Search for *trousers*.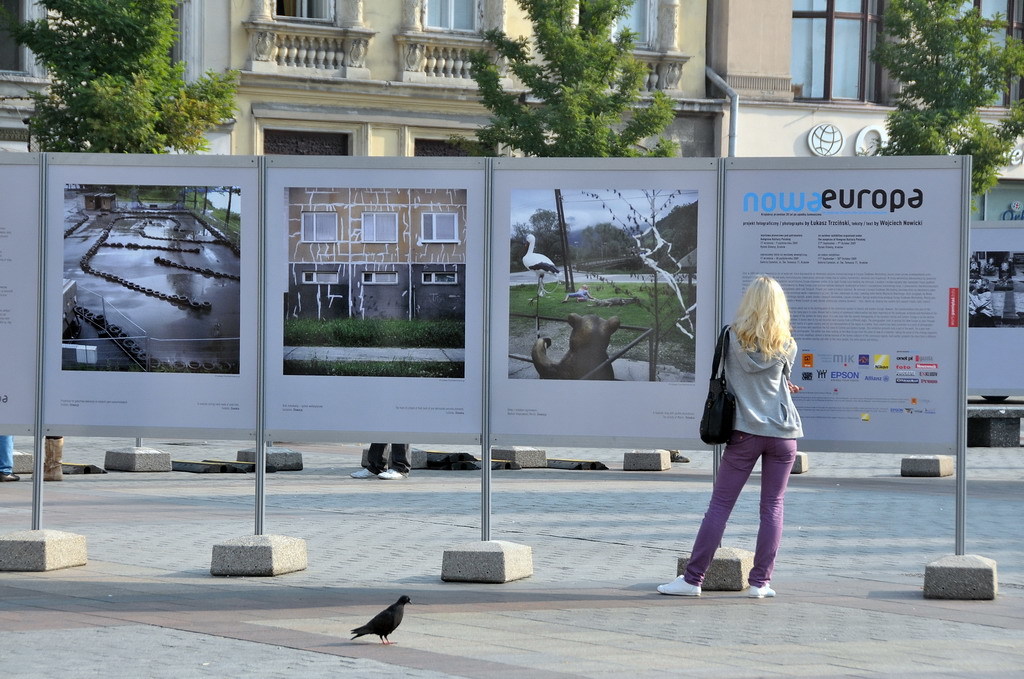
Found at 700,421,799,568.
